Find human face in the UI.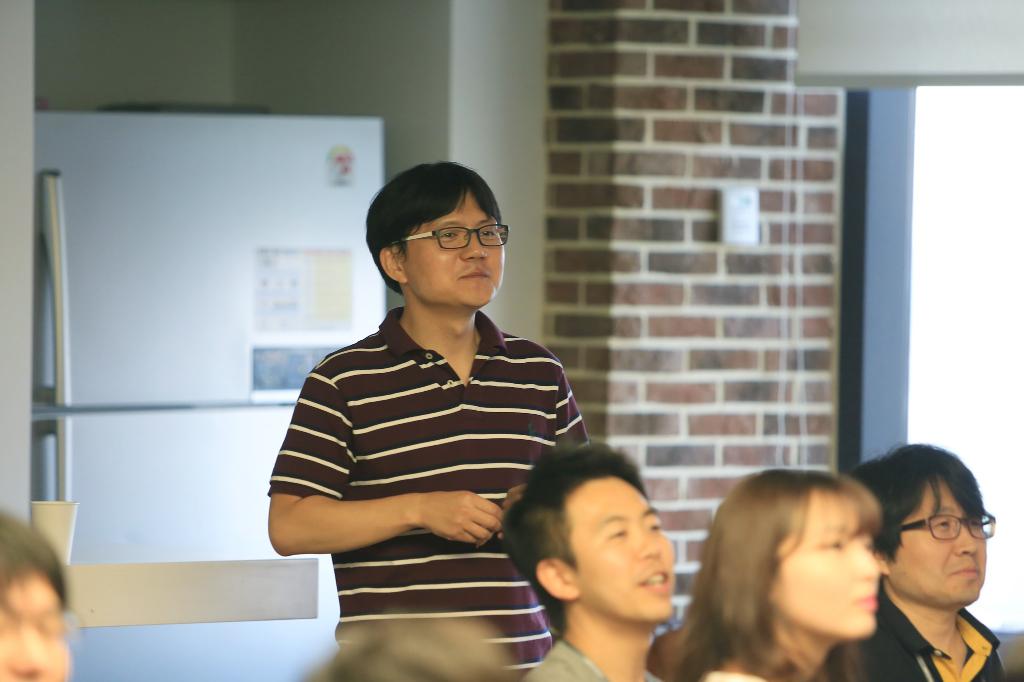
UI element at left=0, top=574, right=68, bottom=681.
